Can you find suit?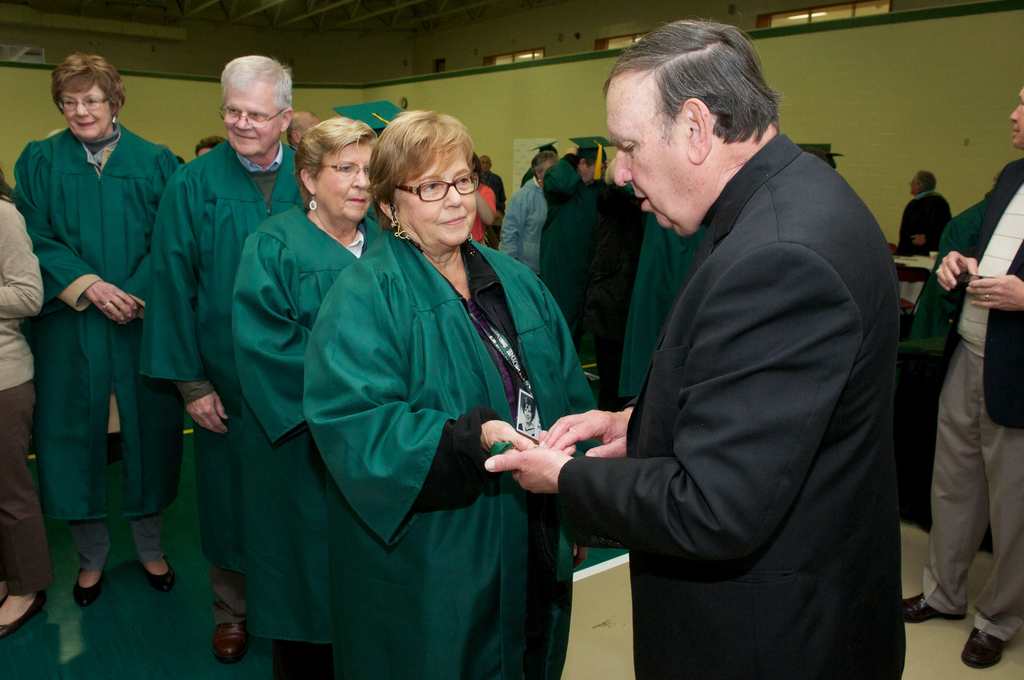
Yes, bounding box: (924, 161, 1023, 650).
